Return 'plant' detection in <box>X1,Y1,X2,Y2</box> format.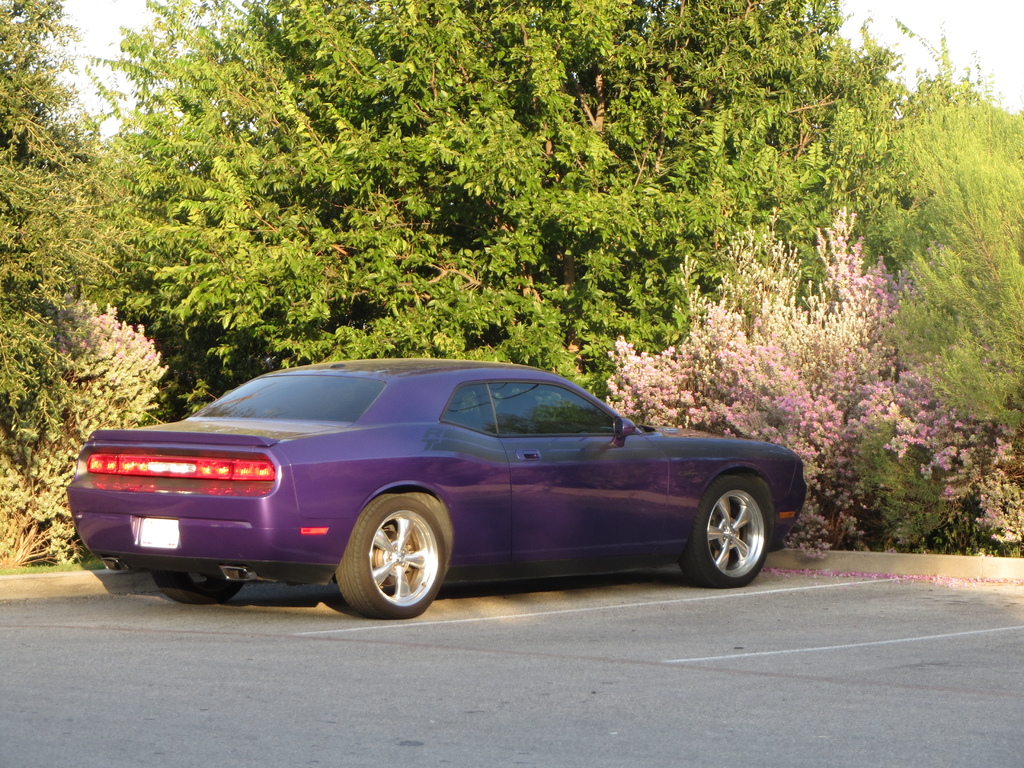
<box>10,303,171,568</box>.
